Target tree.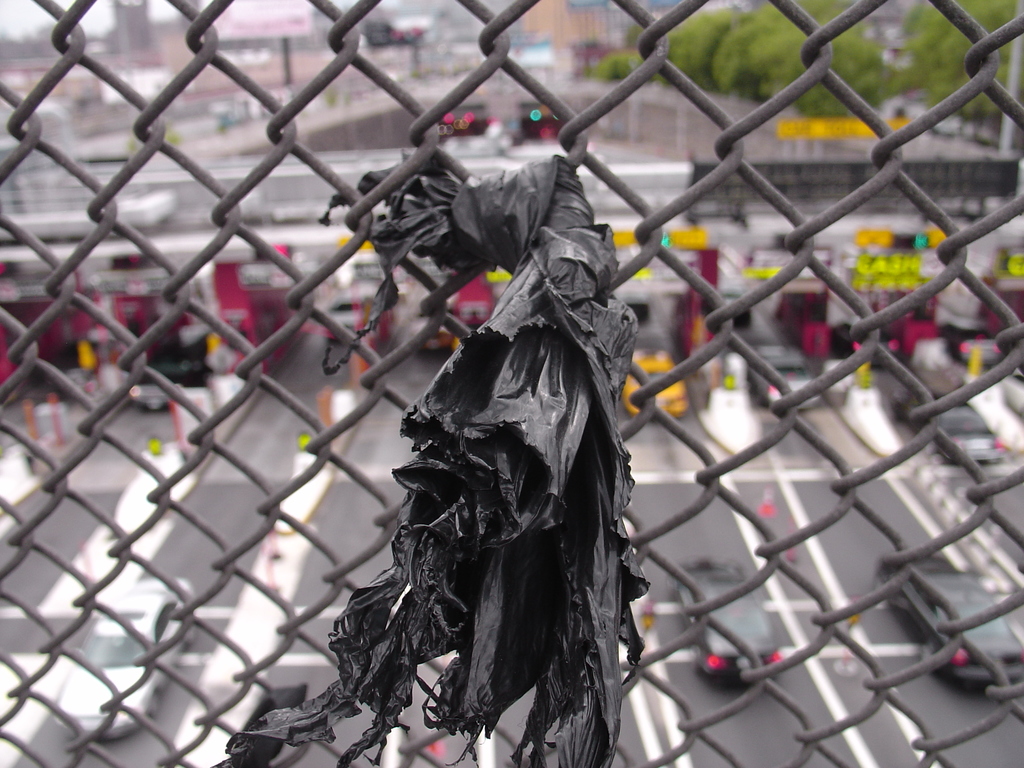
Target region: pyautogui.locateOnScreen(595, 0, 903, 113).
